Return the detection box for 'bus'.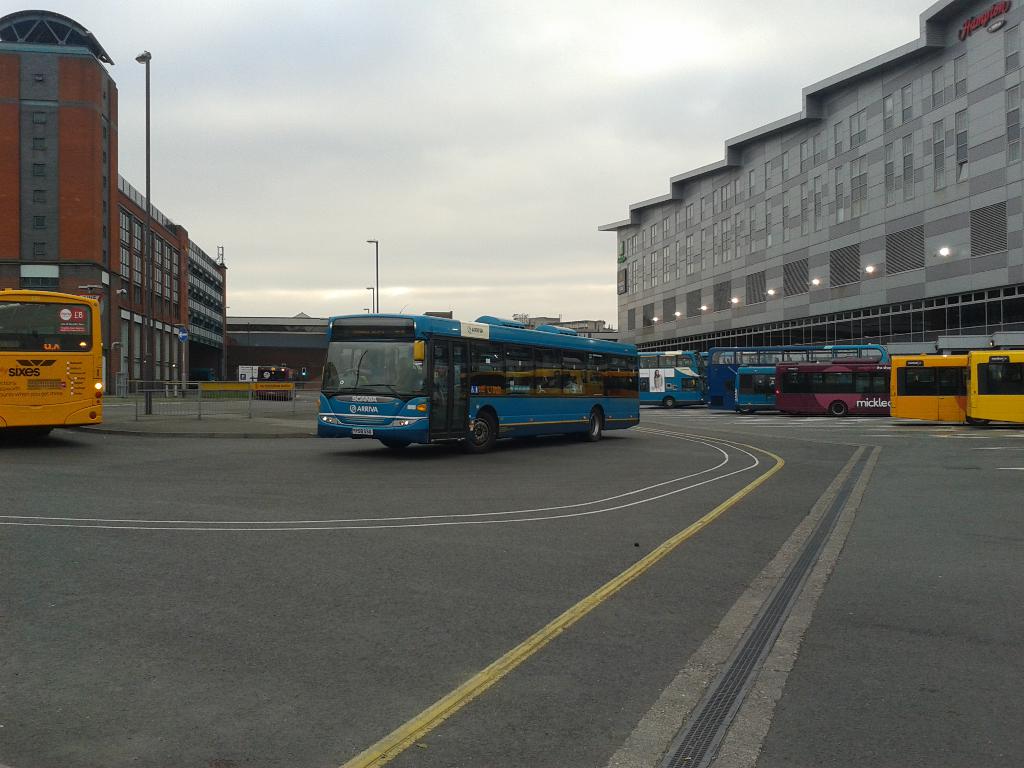
964/348/1023/423.
